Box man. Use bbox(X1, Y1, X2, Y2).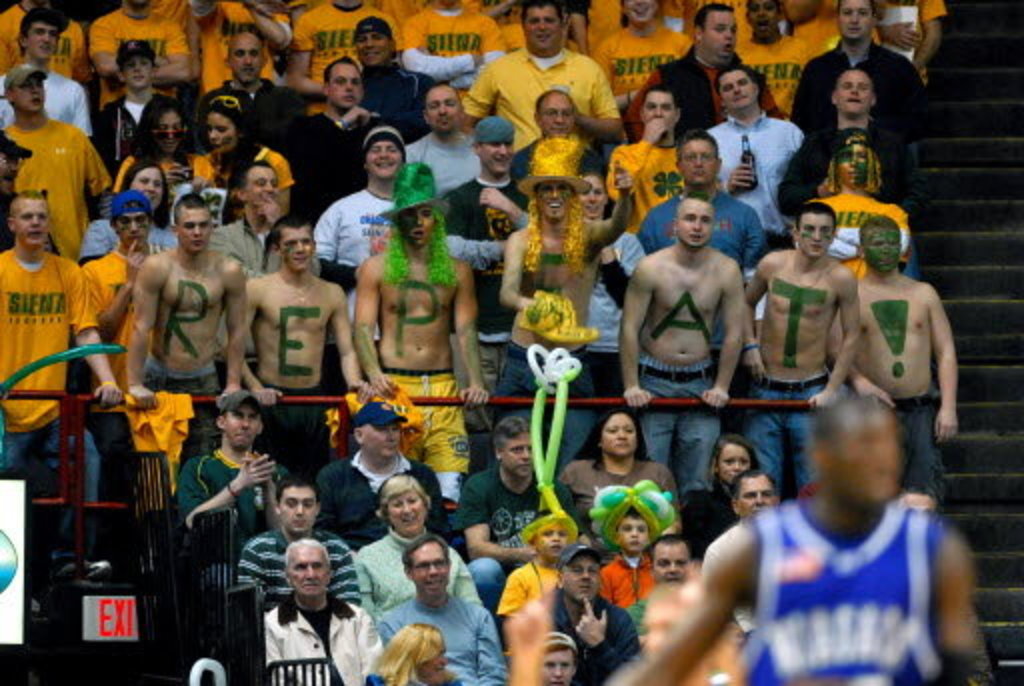
bbox(88, 0, 186, 90).
